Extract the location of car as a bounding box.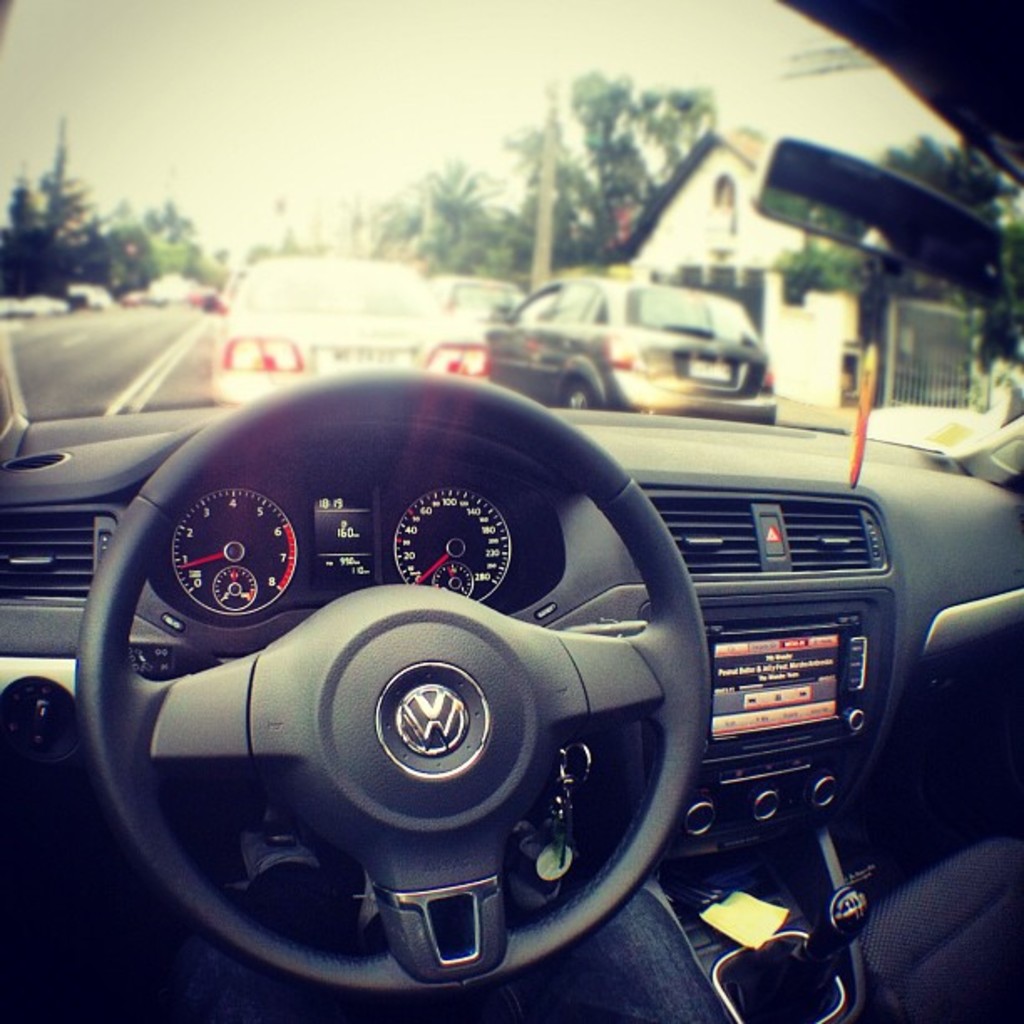
[x1=437, y1=274, x2=529, y2=326].
